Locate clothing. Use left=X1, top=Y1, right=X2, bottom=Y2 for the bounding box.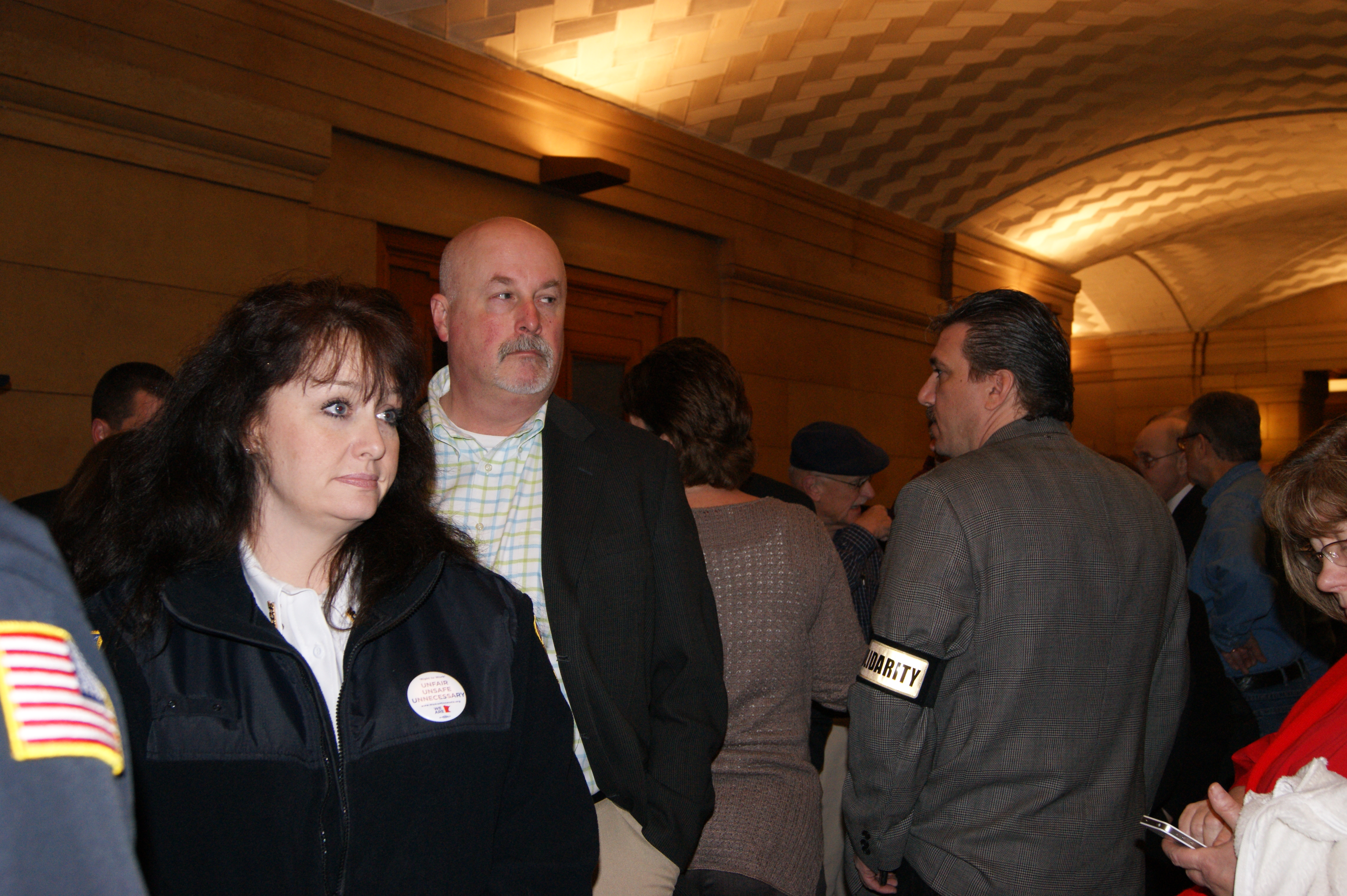
left=343, top=141, right=354, bottom=164.
